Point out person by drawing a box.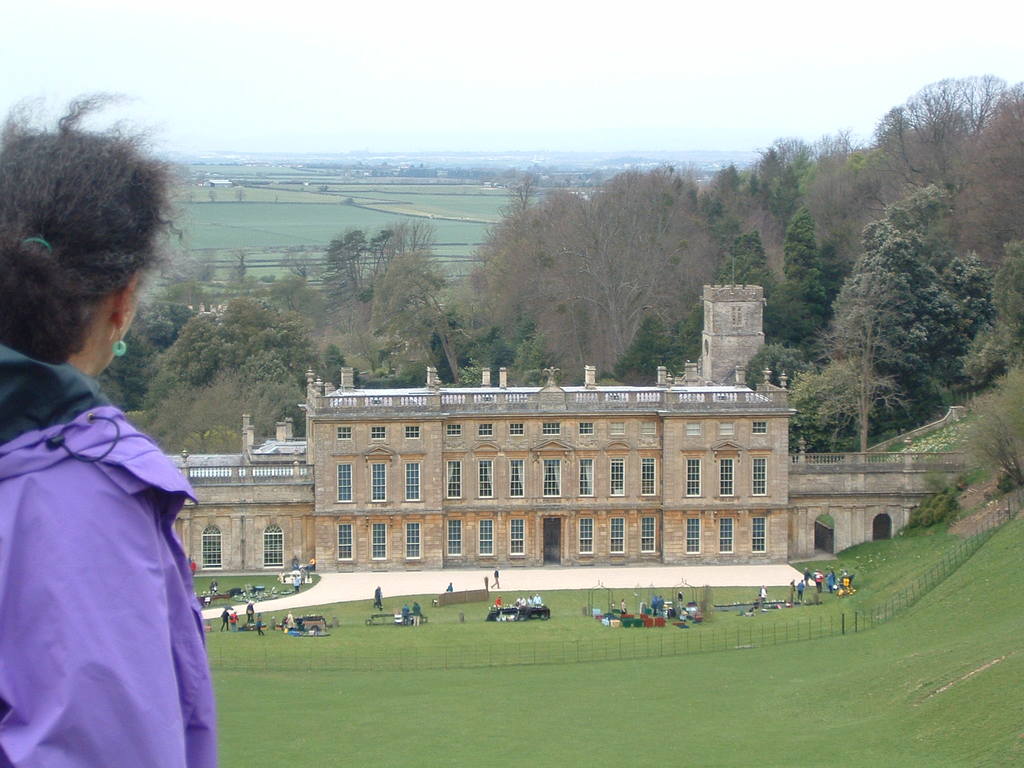
<box>652,595,655,616</box>.
